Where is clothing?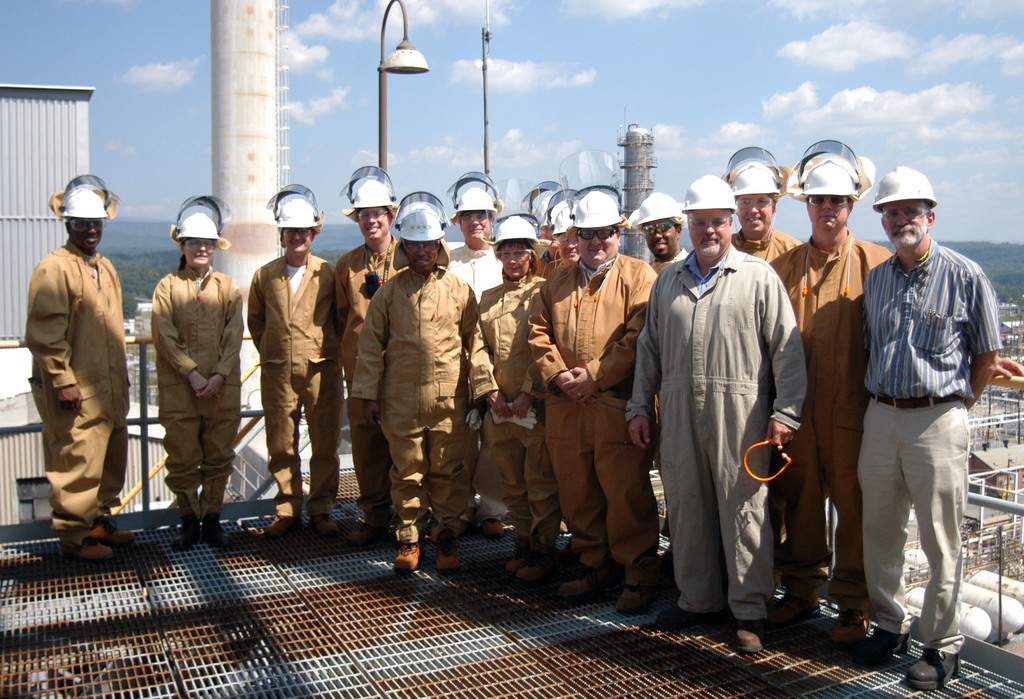
(856, 251, 1002, 646).
